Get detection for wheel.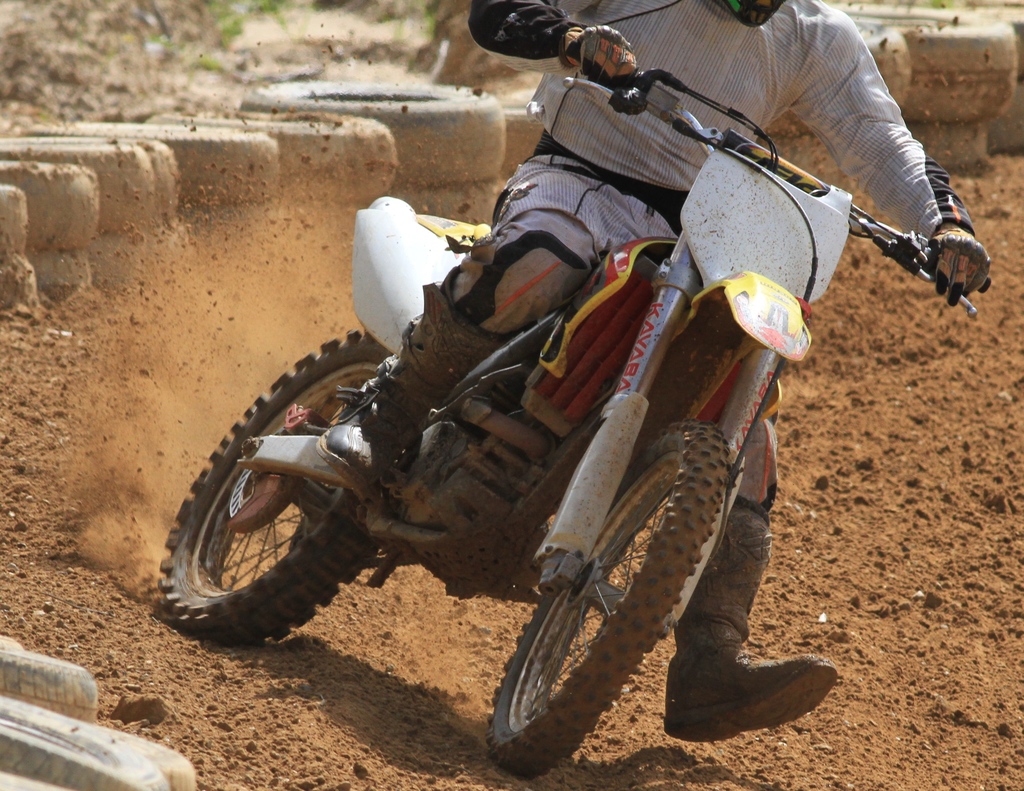
Detection: box=[523, 442, 786, 756].
